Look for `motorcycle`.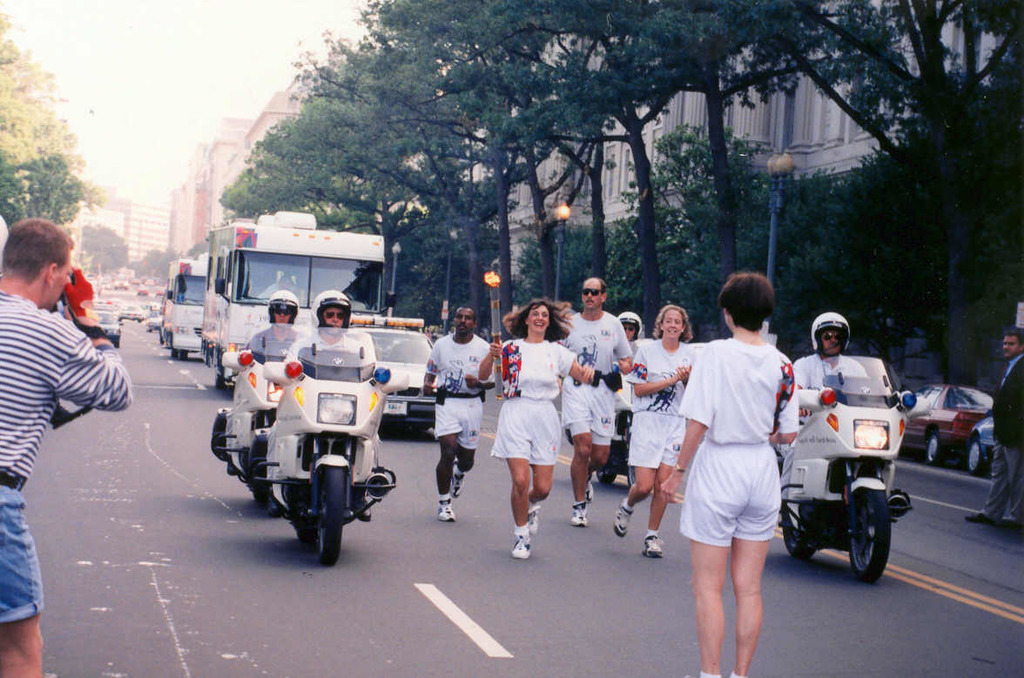
Found: <box>785,350,925,594</box>.
